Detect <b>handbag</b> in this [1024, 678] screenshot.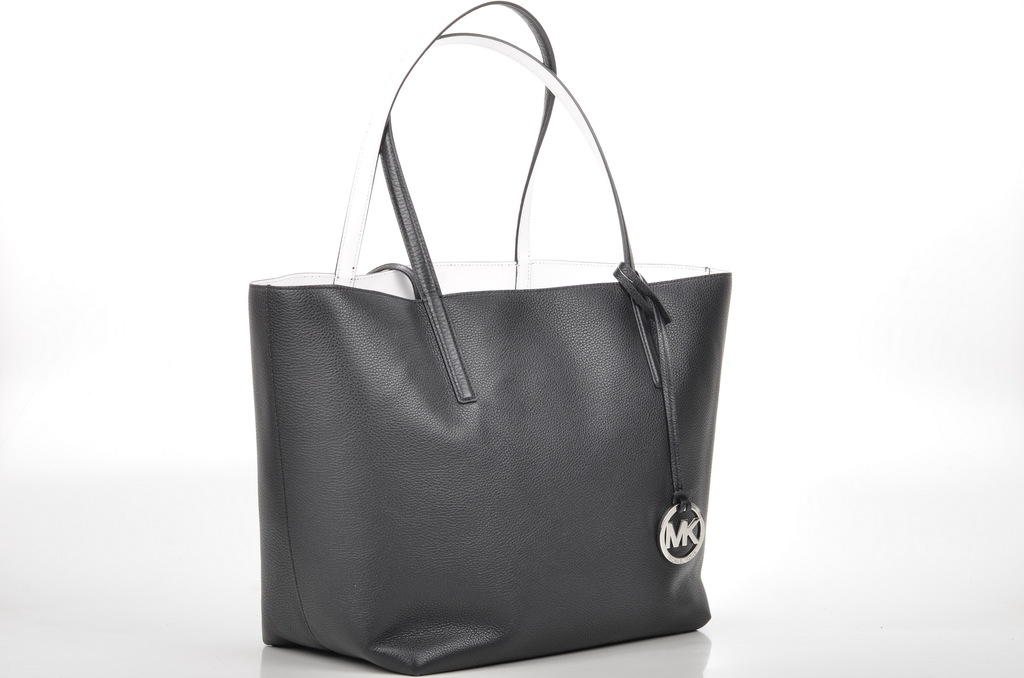
Detection: <bbox>246, 0, 731, 674</bbox>.
